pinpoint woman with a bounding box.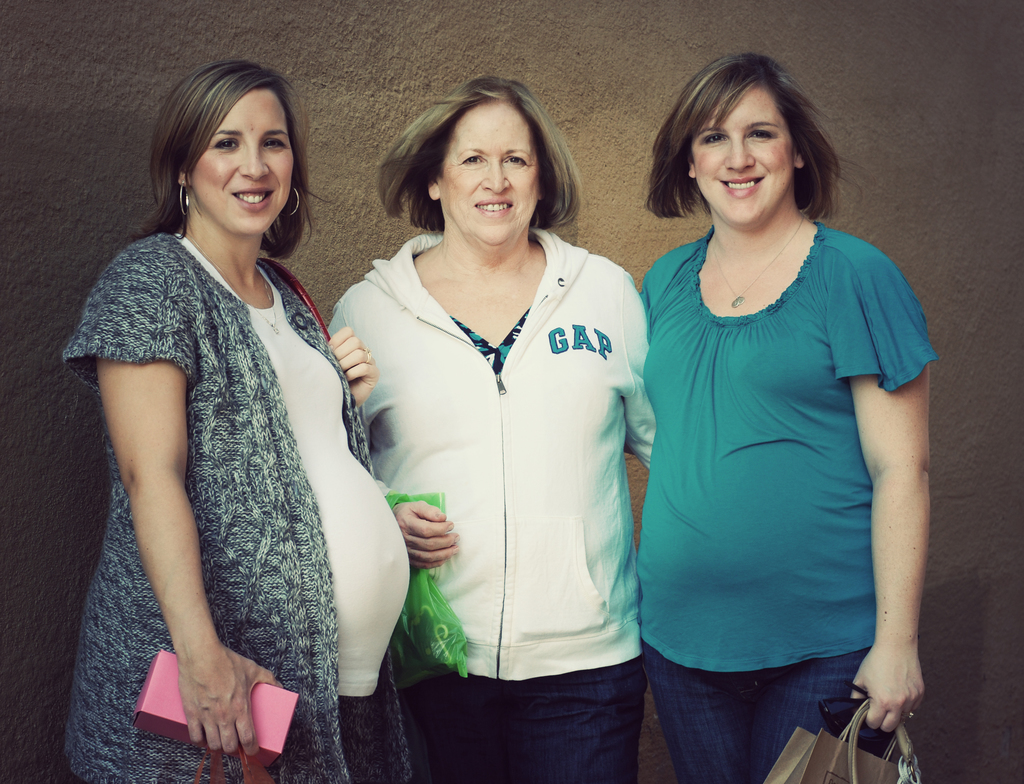
(317,73,660,783).
